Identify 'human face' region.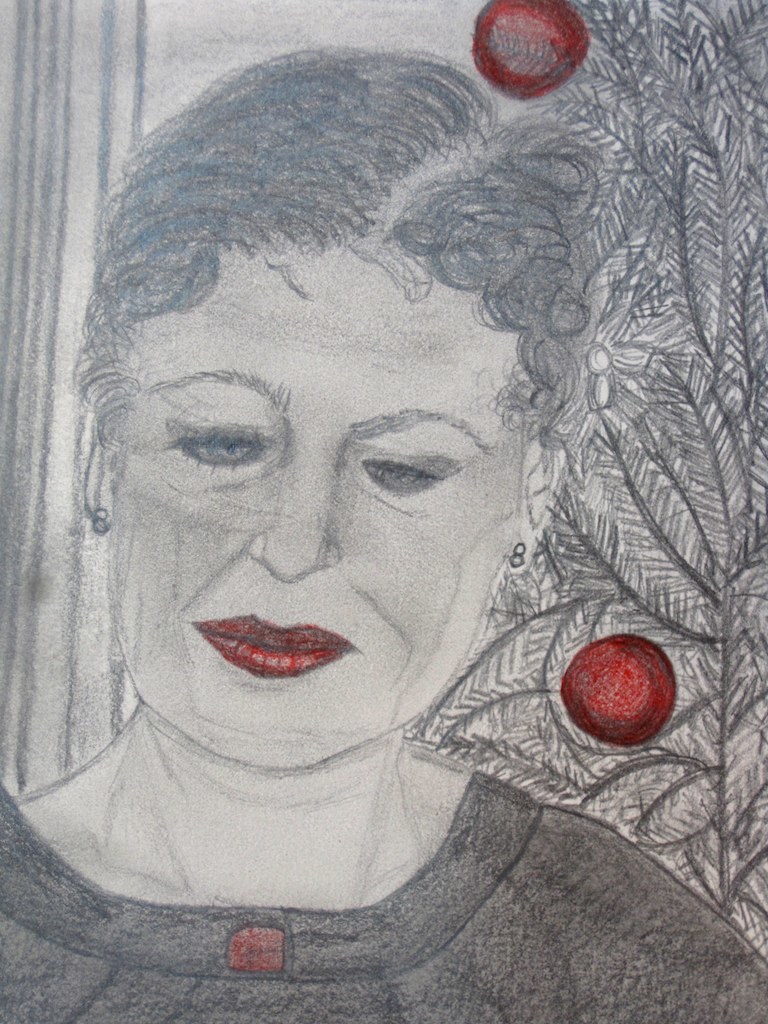
Region: 100,239,522,769.
